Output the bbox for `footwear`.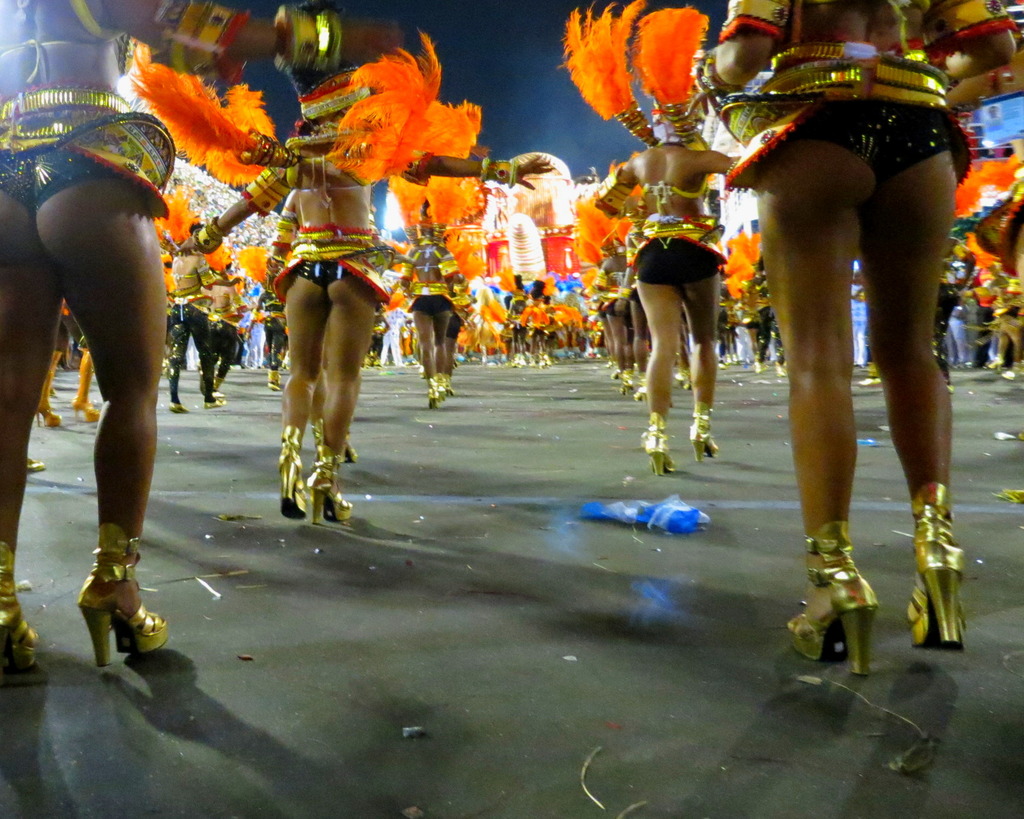
{"x1": 76, "y1": 520, "x2": 172, "y2": 667}.
